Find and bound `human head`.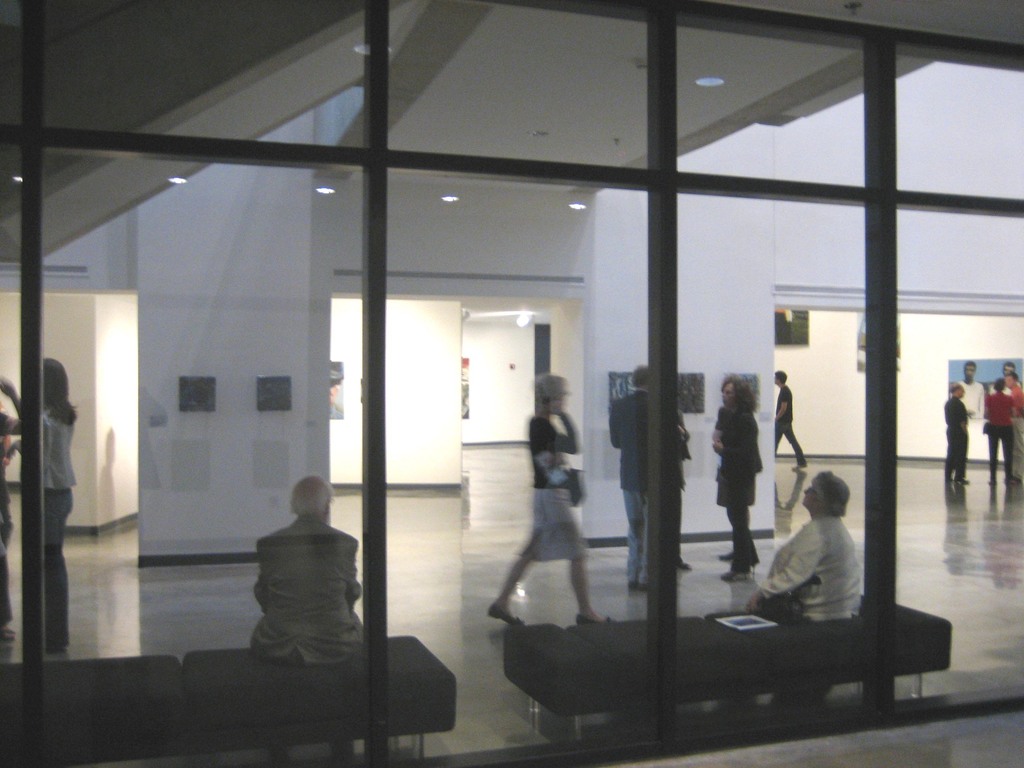
Bound: 42:356:70:408.
